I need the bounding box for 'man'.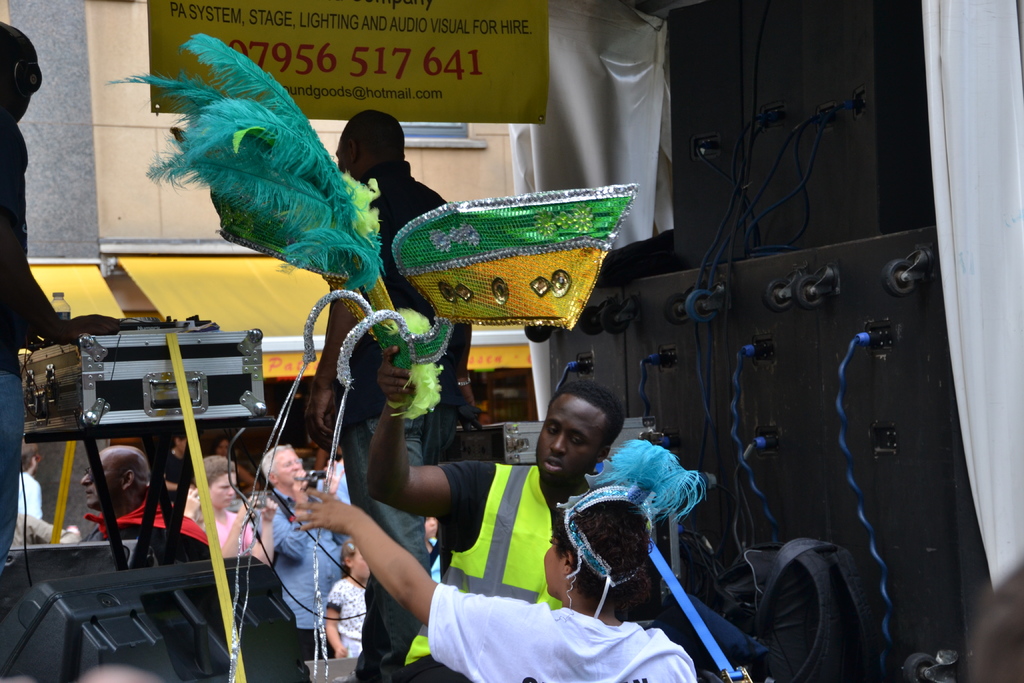
Here it is: select_region(257, 442, 348, 662).
